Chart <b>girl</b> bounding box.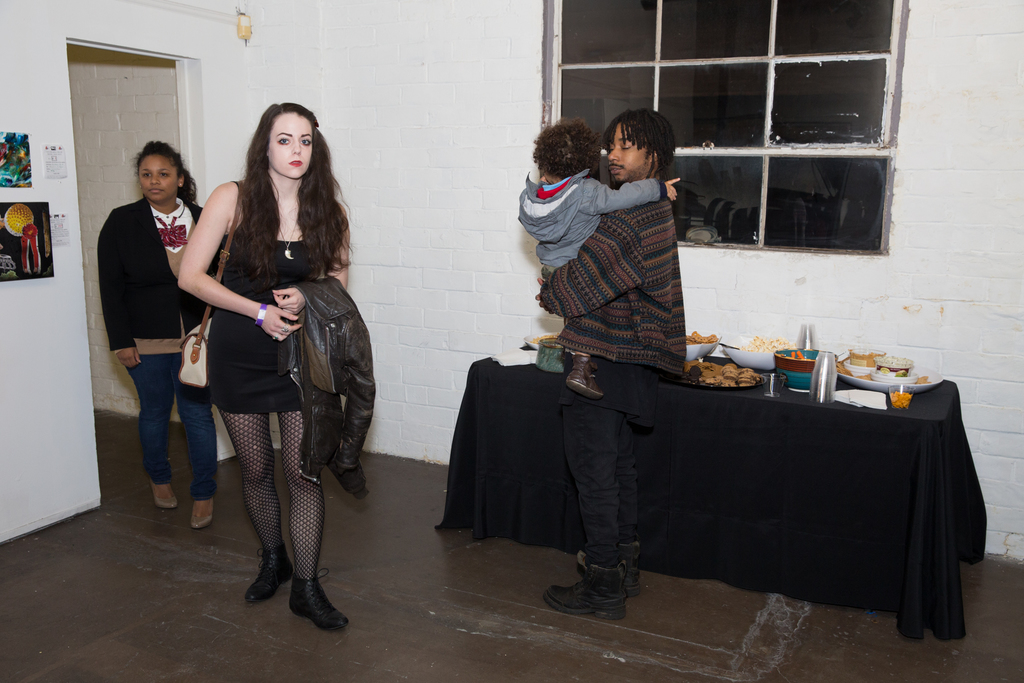
Charted: x1=94, y1=140, x2=218, y2=531.
